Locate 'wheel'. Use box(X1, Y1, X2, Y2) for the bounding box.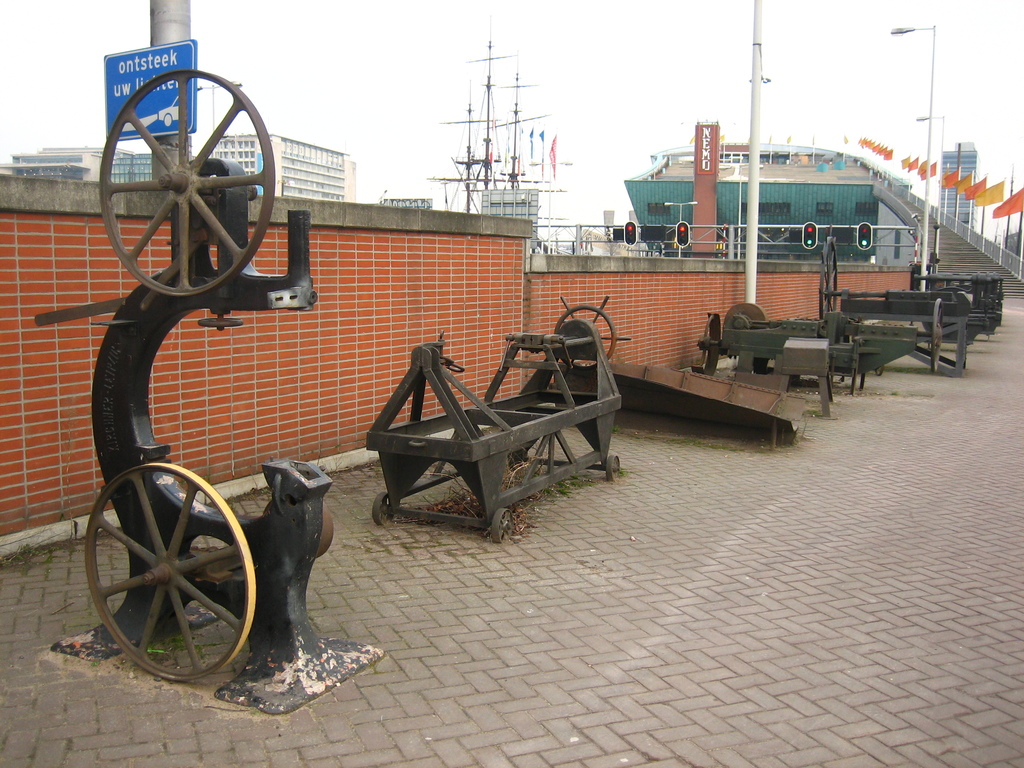
box(552, 294, 630, 370).
